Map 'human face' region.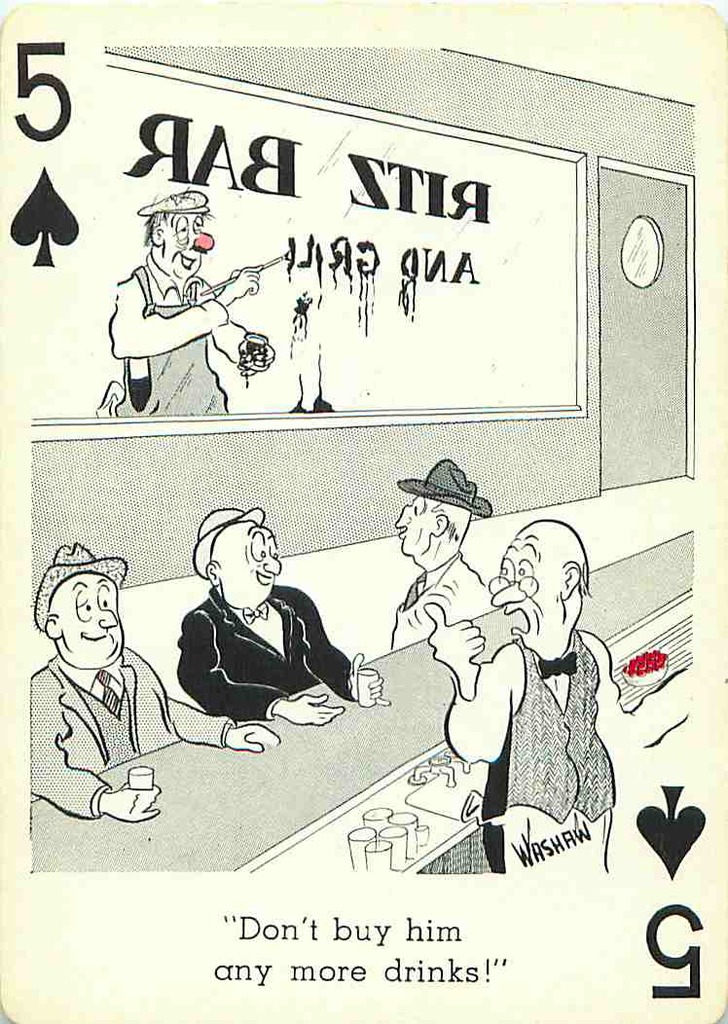
Mapped to 50/565/127/675.
